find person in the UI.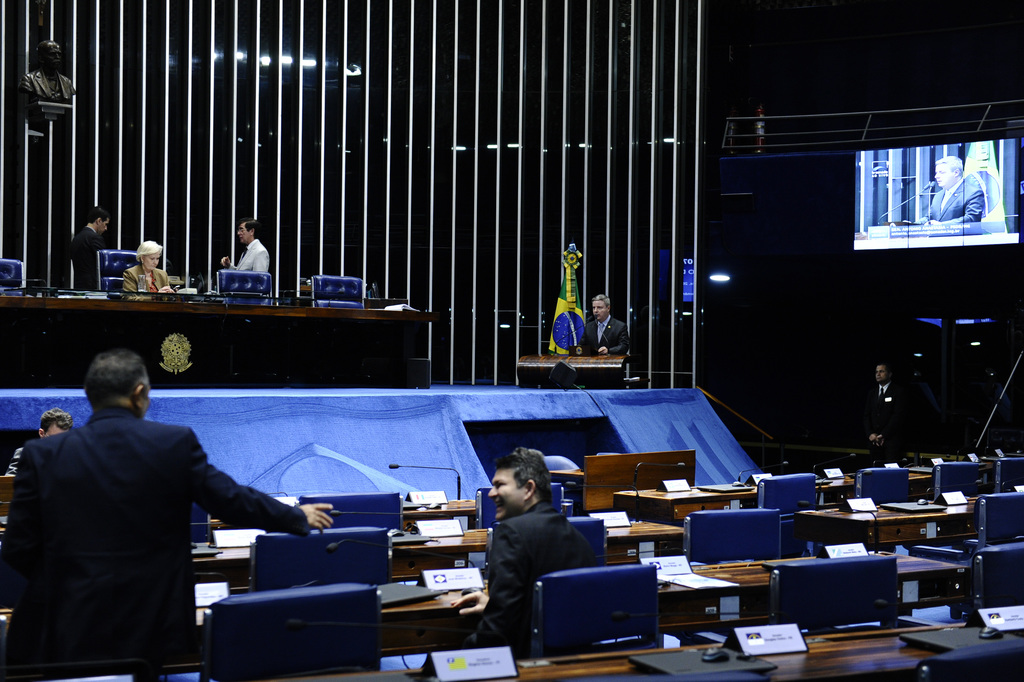
UI element at <box>214,215,271,279</box>.
